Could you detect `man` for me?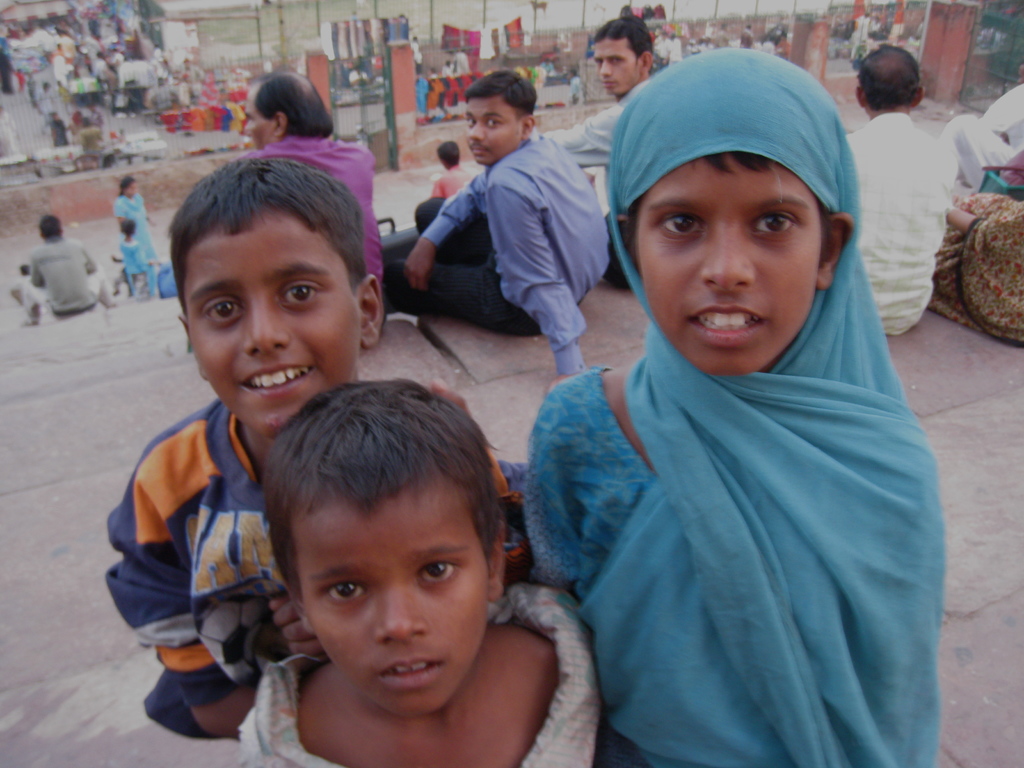
Detection result: (left=31, top=213, right=118, bottom=318).
